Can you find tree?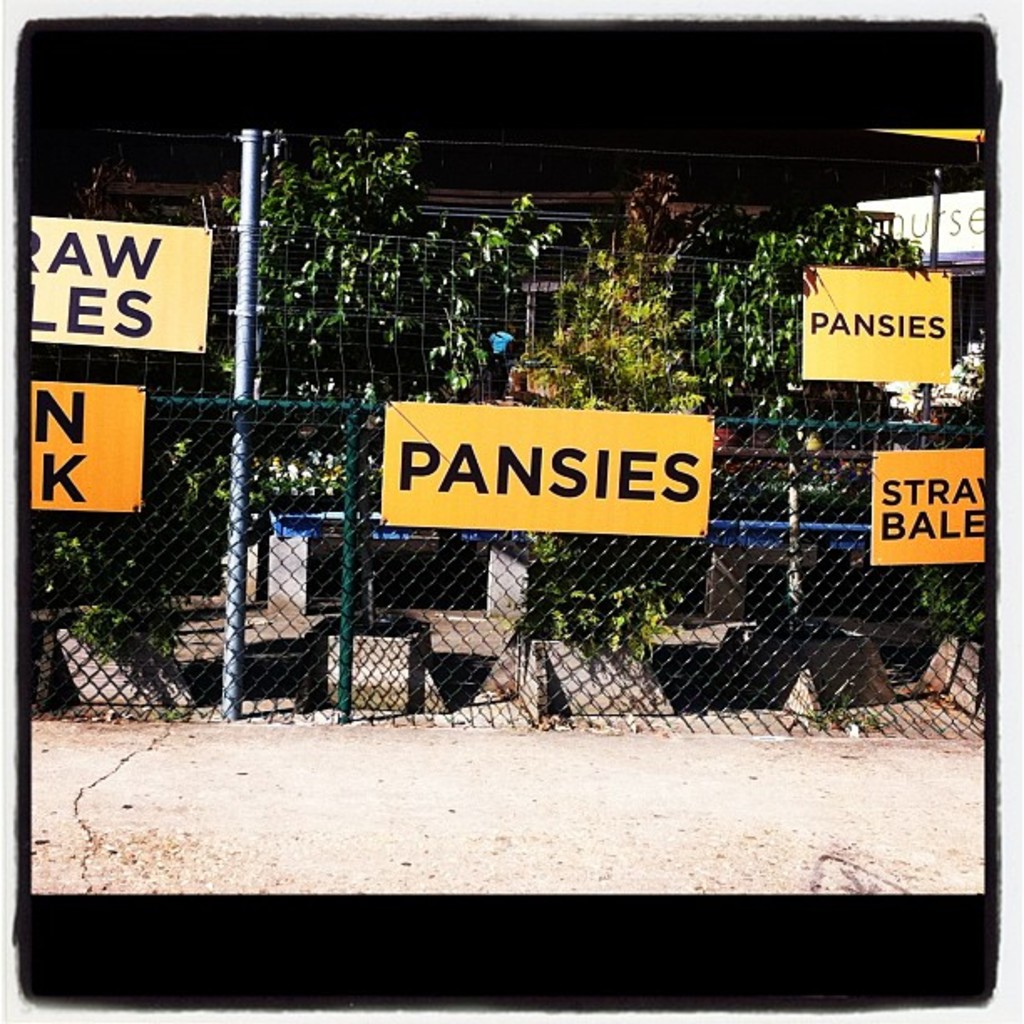
Yes, bounding box: box=[216, 117, 569, 534].
